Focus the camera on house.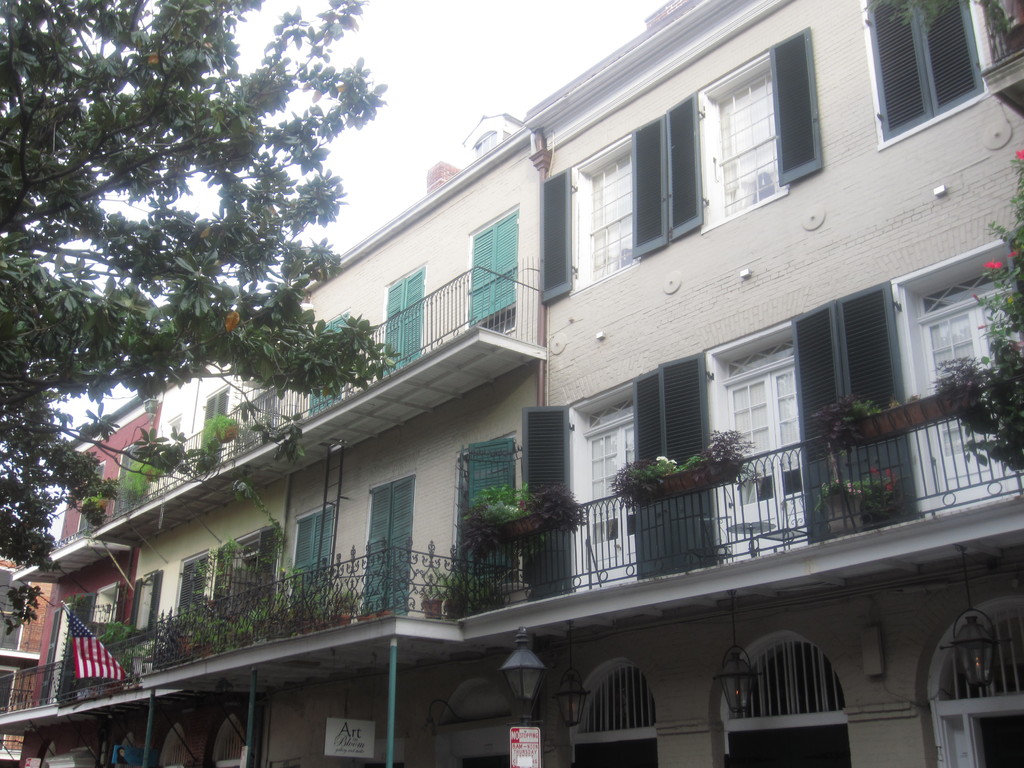
Focus region: 0:0:1022:767.
